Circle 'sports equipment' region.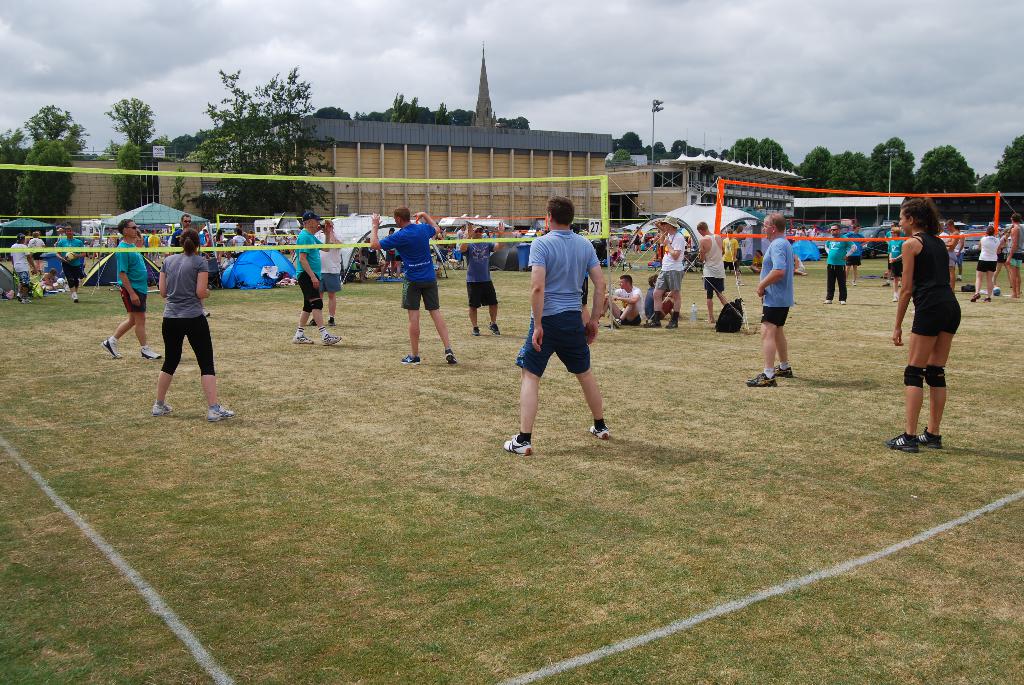
Region: region(500, 436, 534, 453).
